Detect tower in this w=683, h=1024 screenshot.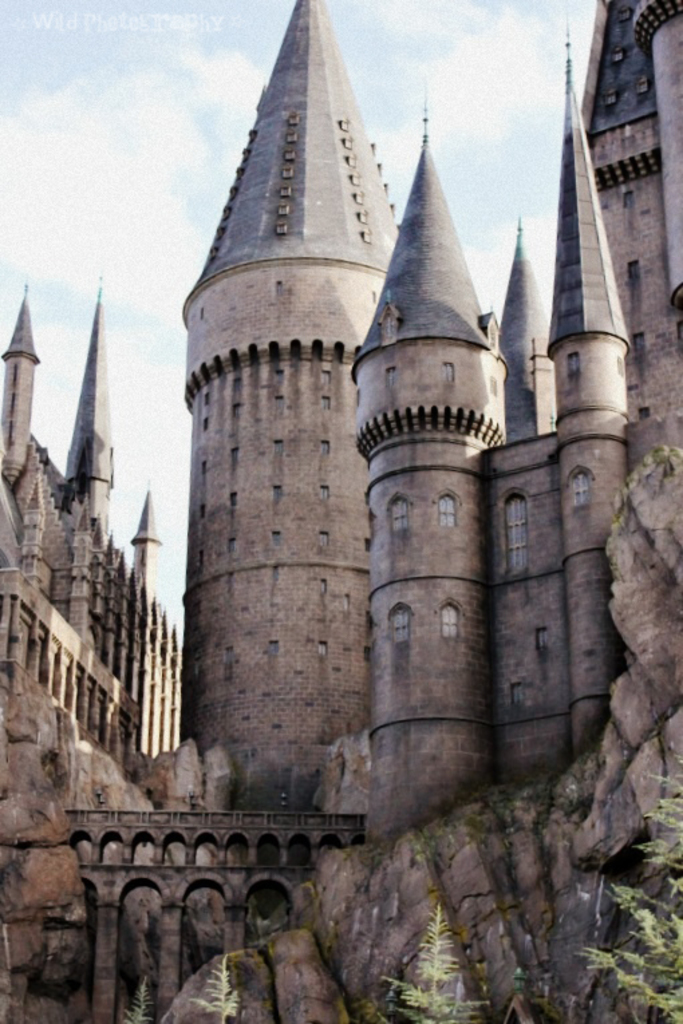
Detection: region(43, 298, 114, 546).
